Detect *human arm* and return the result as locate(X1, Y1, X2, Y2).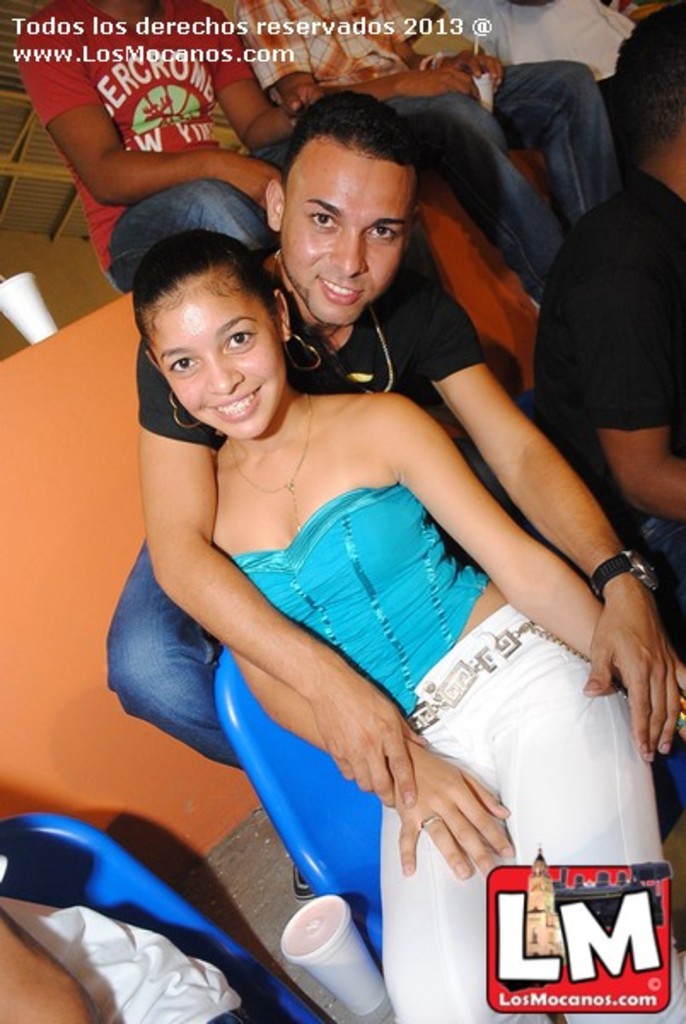
locate(118, 404, 427, 802).
